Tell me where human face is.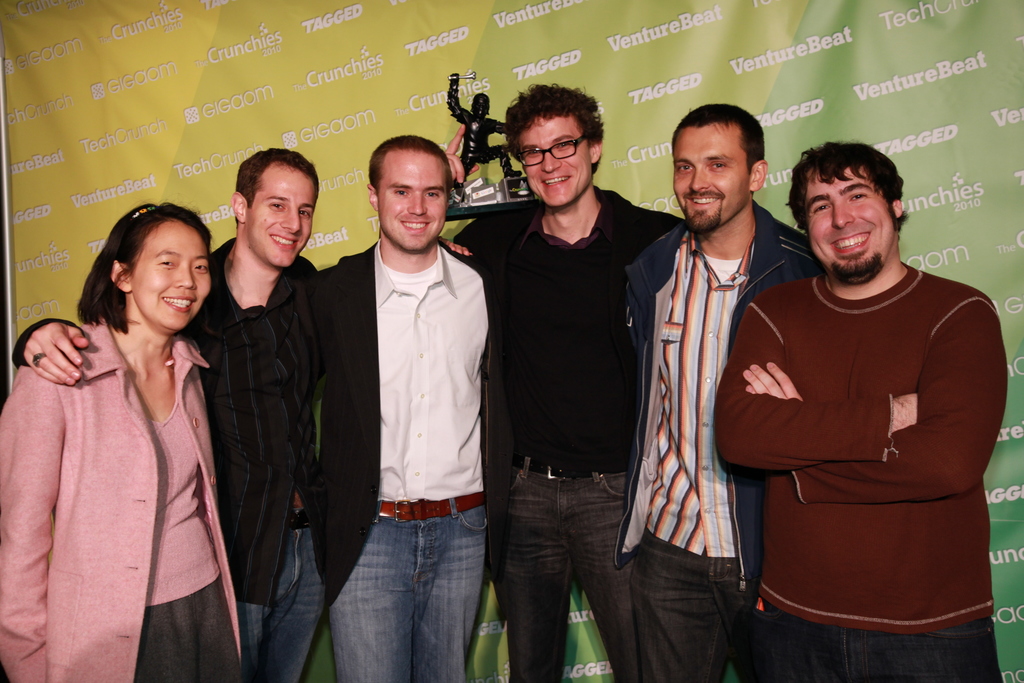
human face is at 132/220/209/329.
